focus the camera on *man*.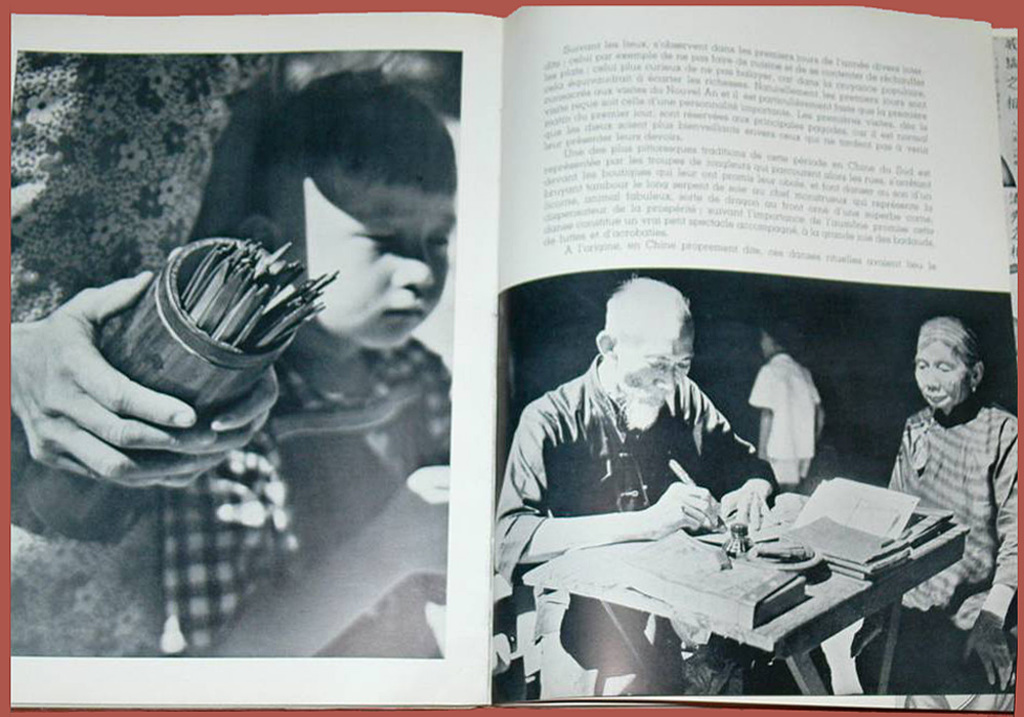
Focus region: bbox=[486, 277, 774, 693].
